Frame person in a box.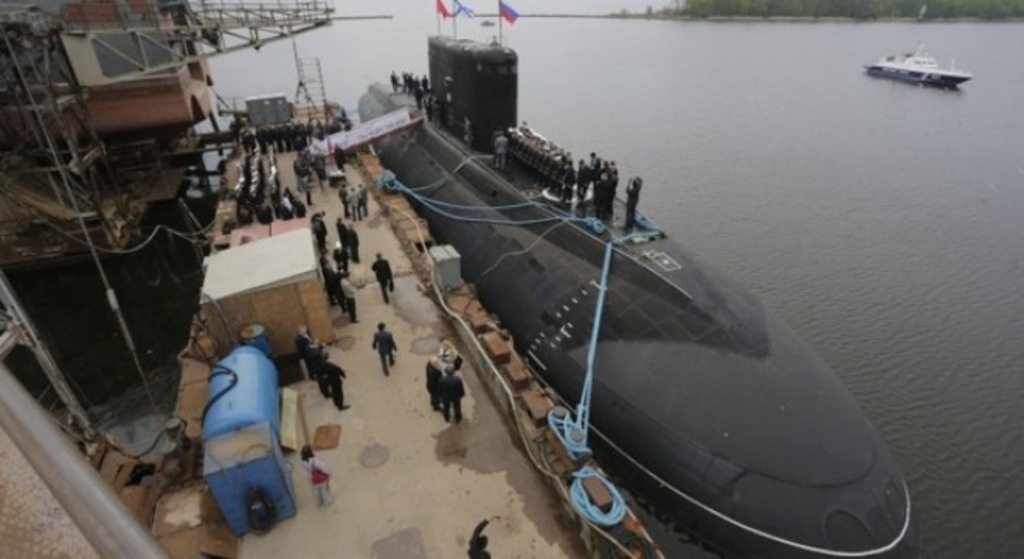
x1=422, y1=356, x2=450, y2=411.
